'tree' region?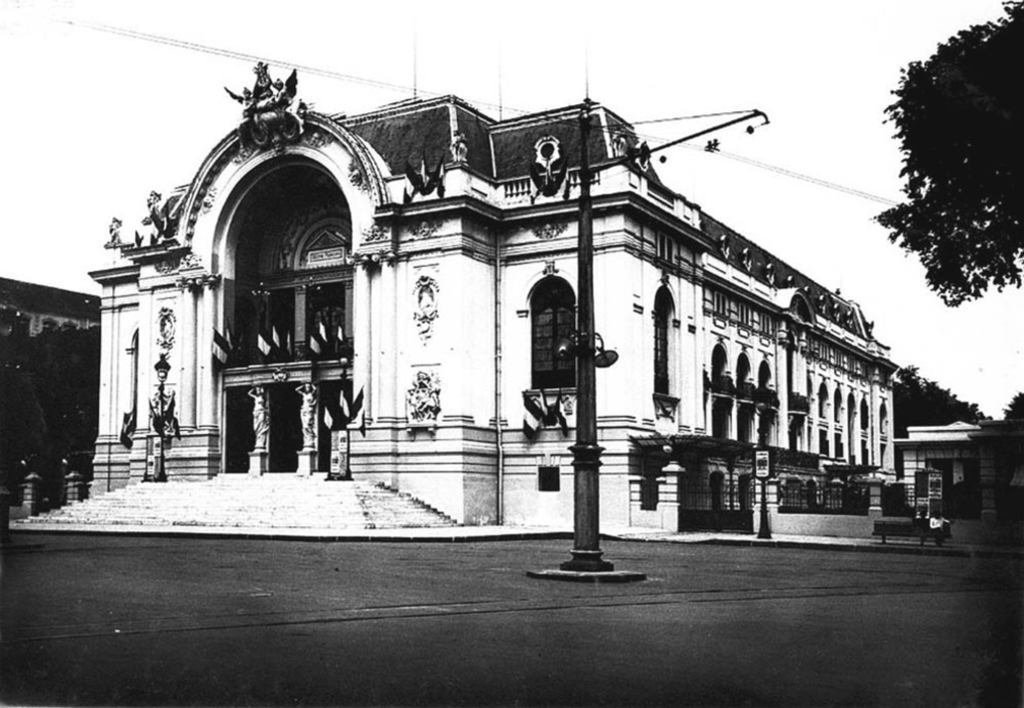
(880,5,1011,356)
